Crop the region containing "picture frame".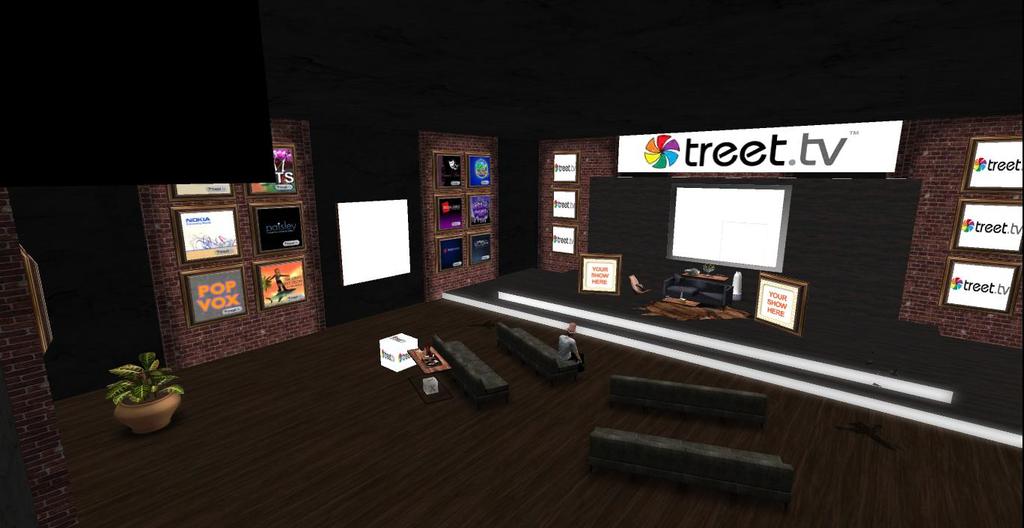
Crop region: bbox(430, 232, 470, 275).
